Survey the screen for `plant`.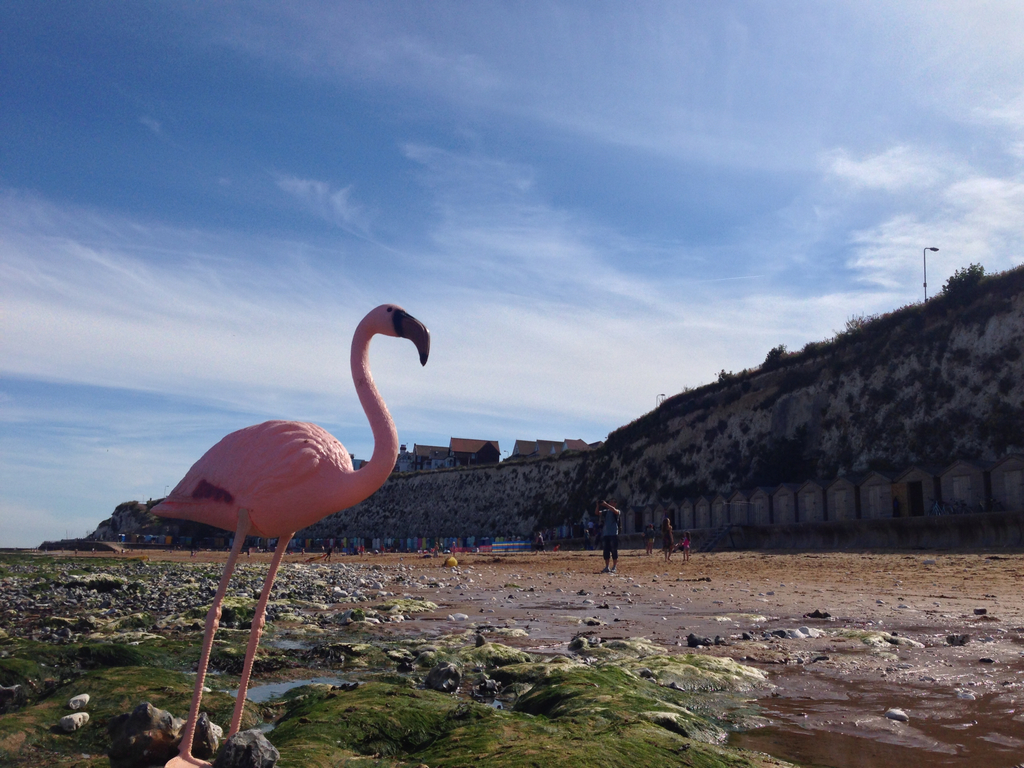
Survey found: [left=956, top=375, right=967, bottom=388].
